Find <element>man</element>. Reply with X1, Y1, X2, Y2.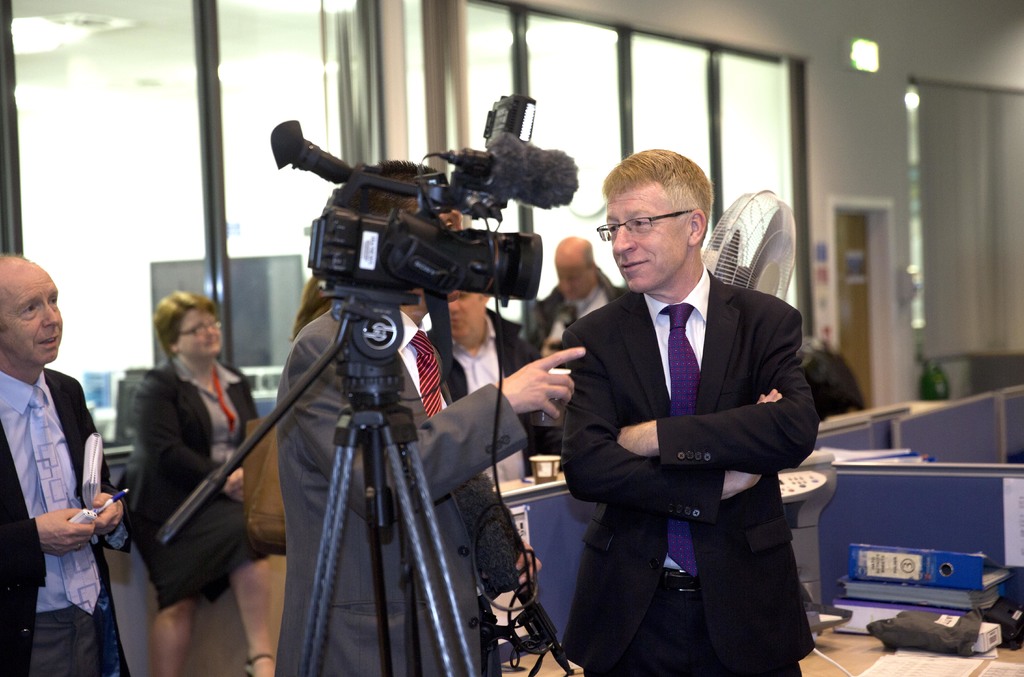
520, 234, 628, 349.
